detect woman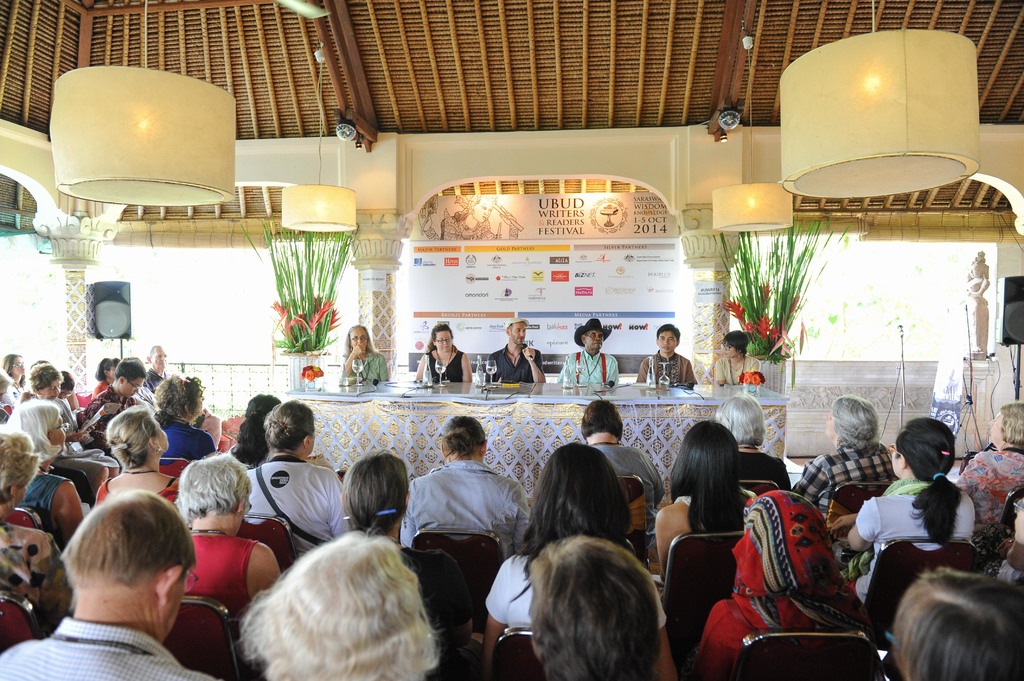
883 570 1023 680
